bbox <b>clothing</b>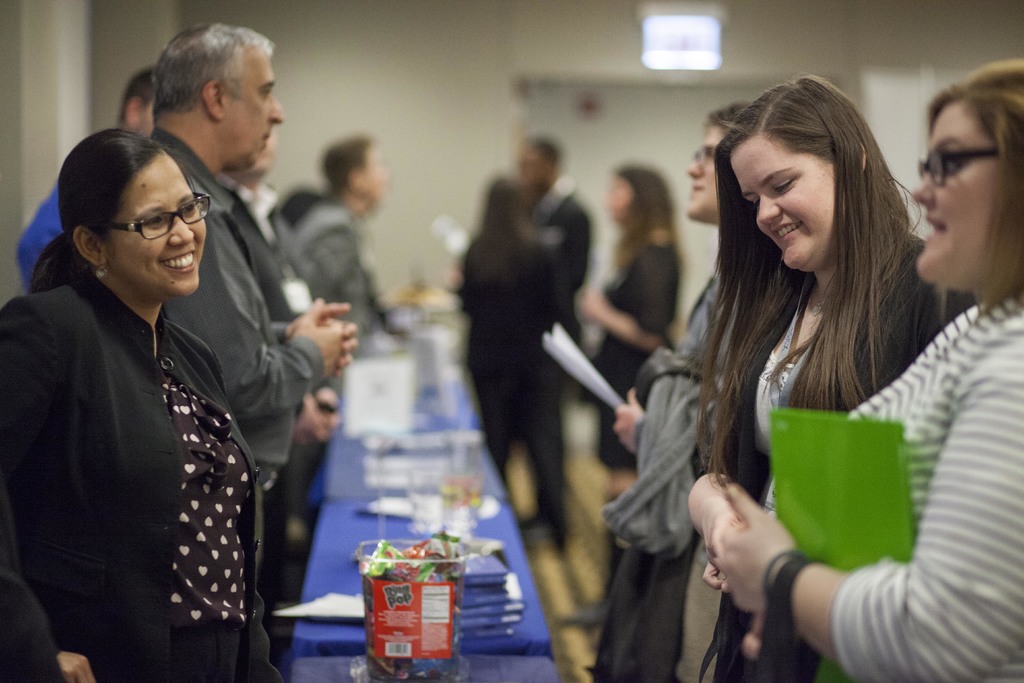
rect(1, 268, 262, 682)
